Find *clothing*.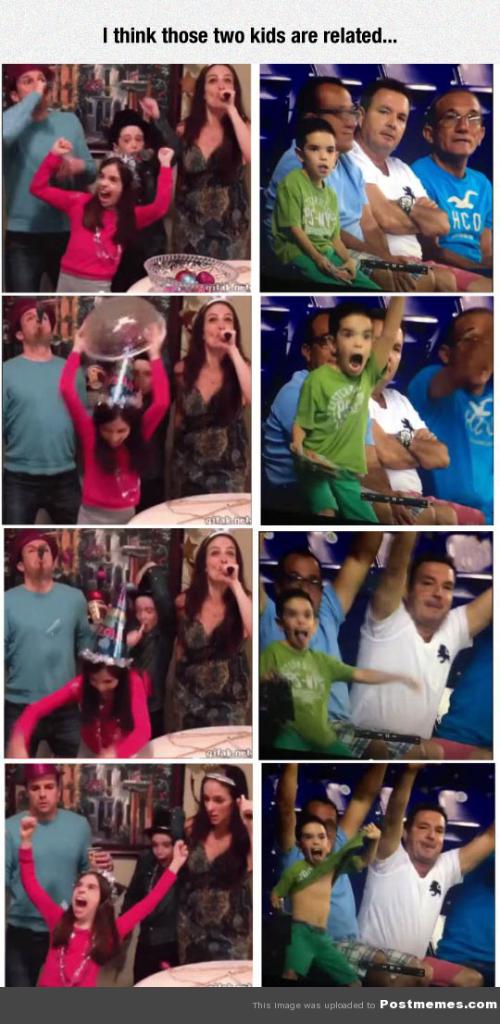
{"x1": 129, "y1": 605, "x2": 177, "y2": 733}.
